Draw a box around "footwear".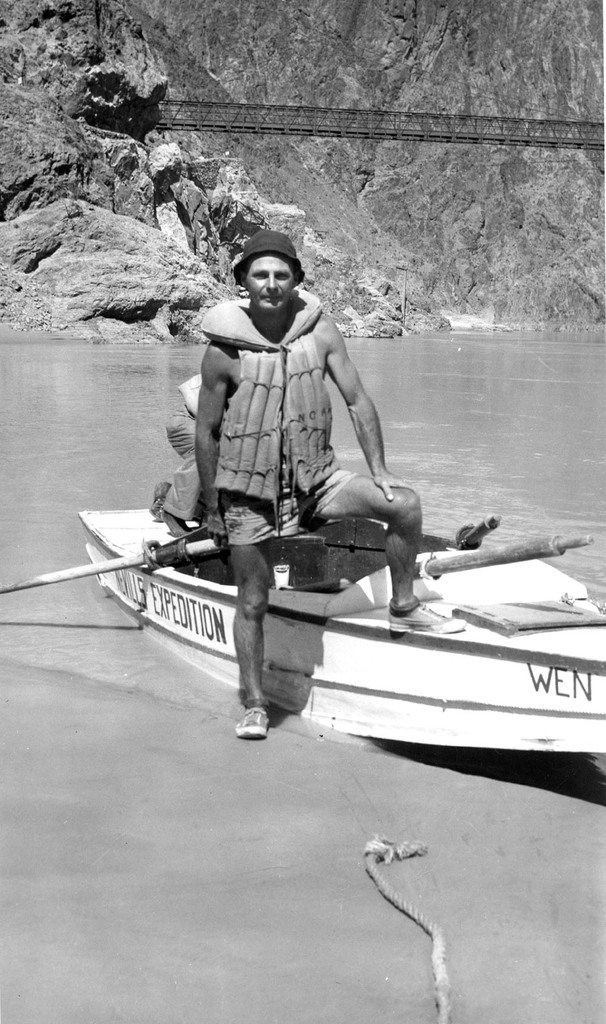
box=[385, 591, 464, 641].
